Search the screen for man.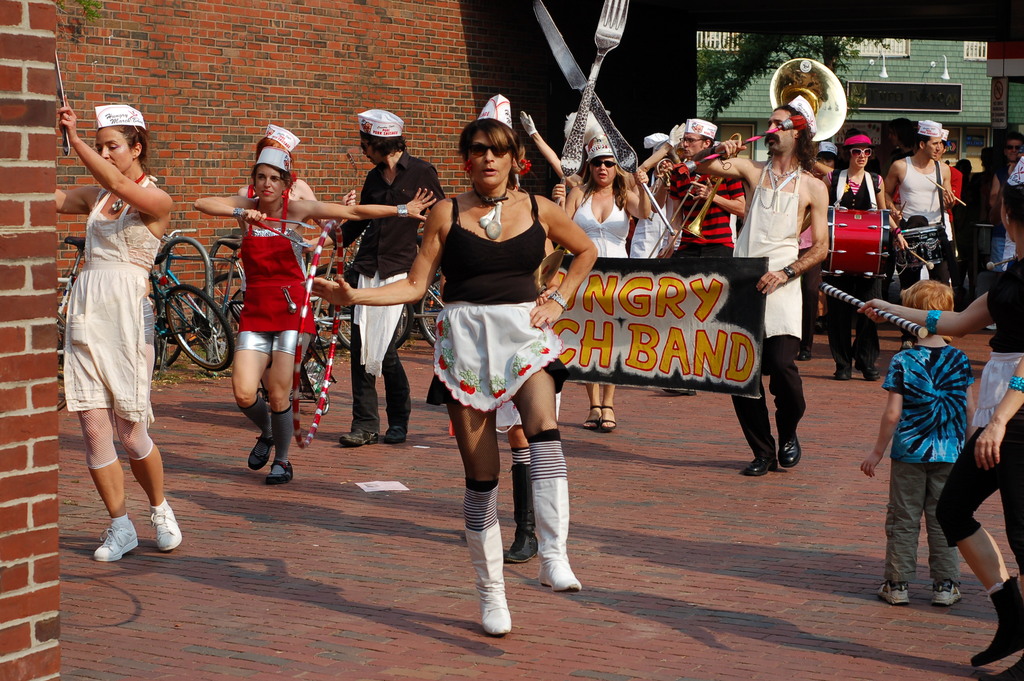
Found at box=[986, 130, 1023, 273].
